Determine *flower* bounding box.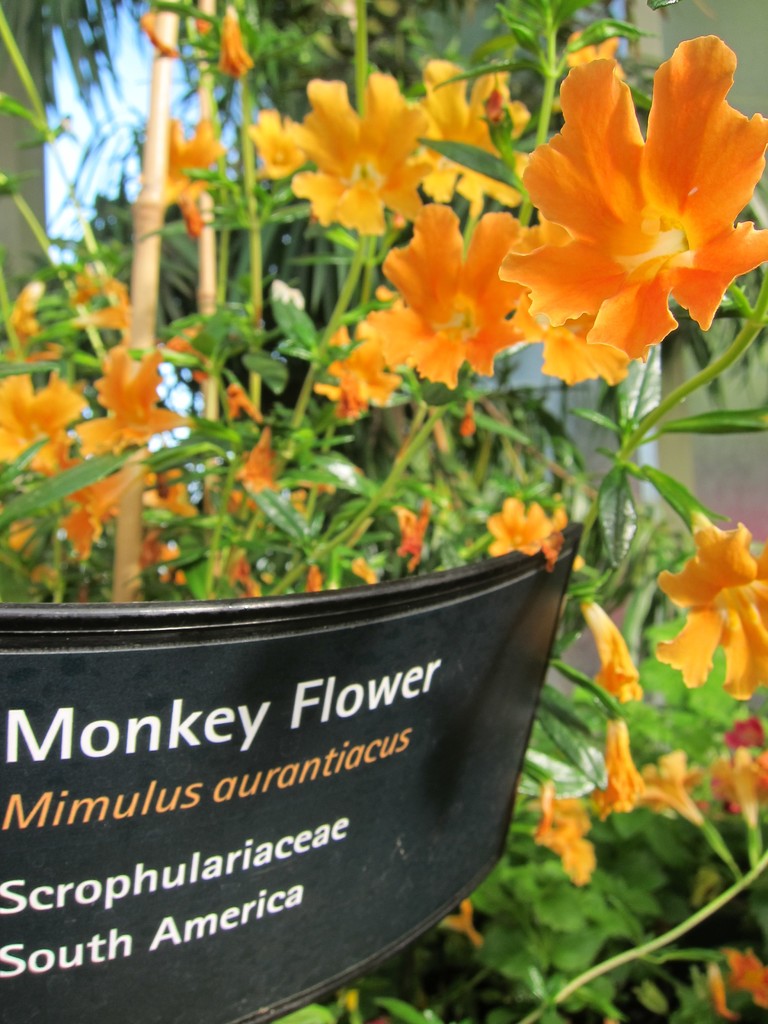
Determined: (700, 948, 767, 1017).
